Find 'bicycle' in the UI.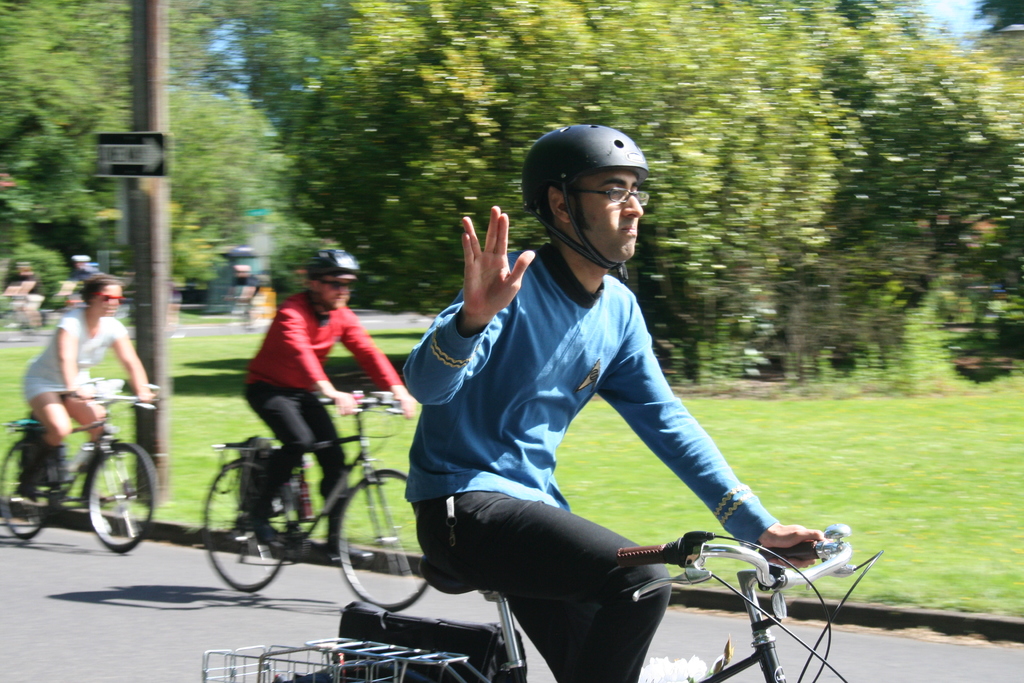
UI element at pyautogui.locateOnScreen(230, 298, 260, 336).
